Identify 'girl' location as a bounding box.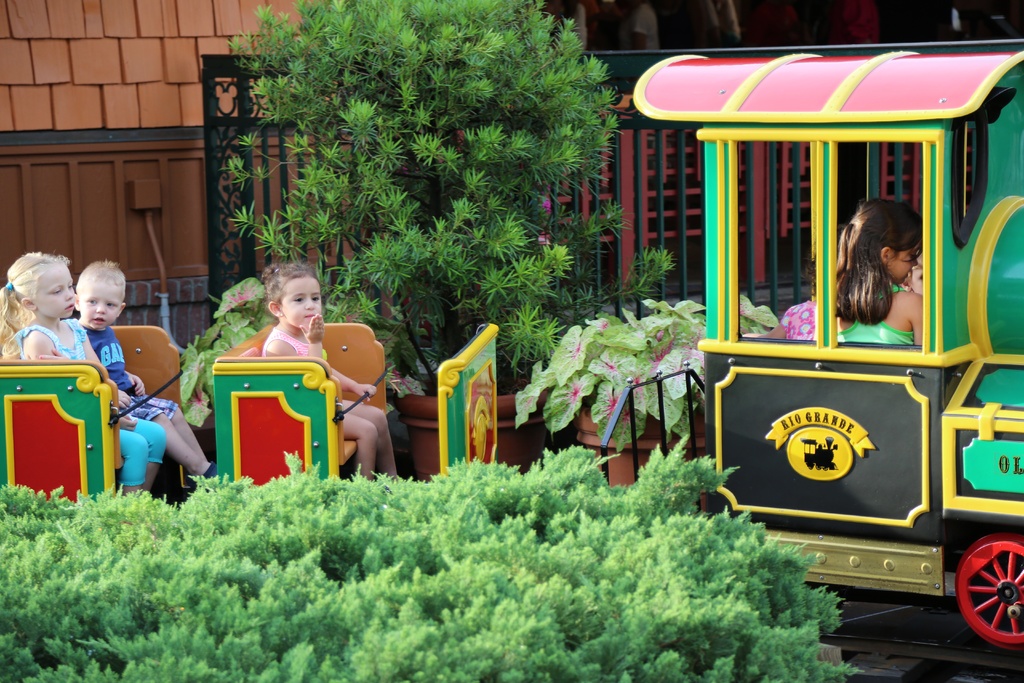
bbox=(837, 199, 927, 347).
